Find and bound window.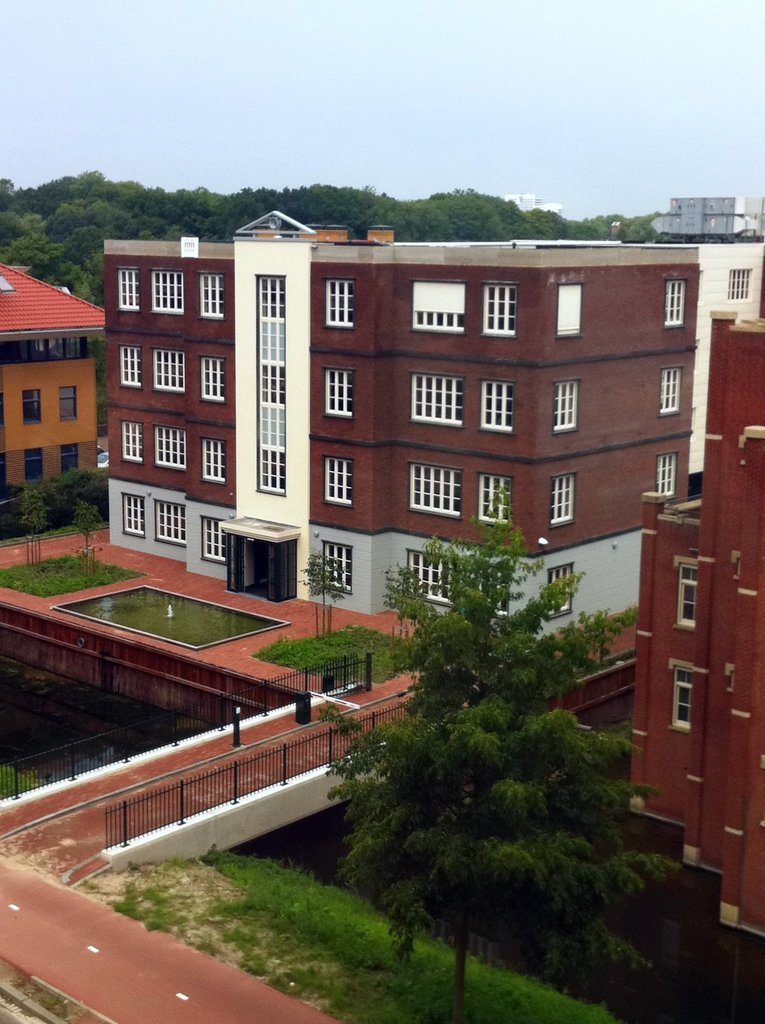
Bound: bbox(552, 480, 581, 525).
